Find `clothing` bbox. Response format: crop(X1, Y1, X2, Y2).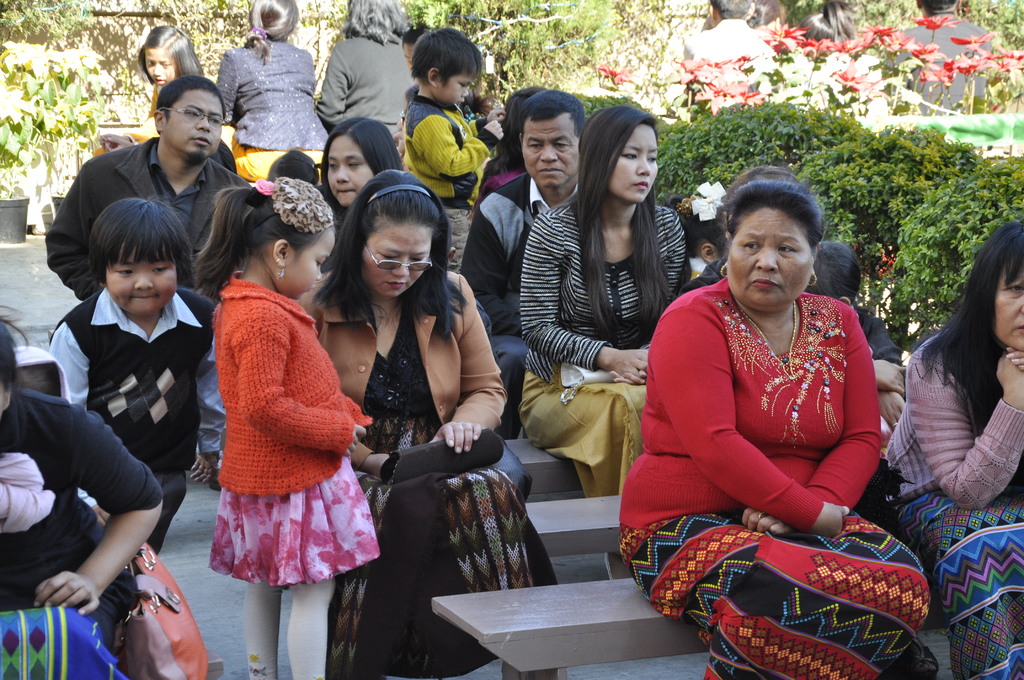
crop(44, 138, 258, 294).
